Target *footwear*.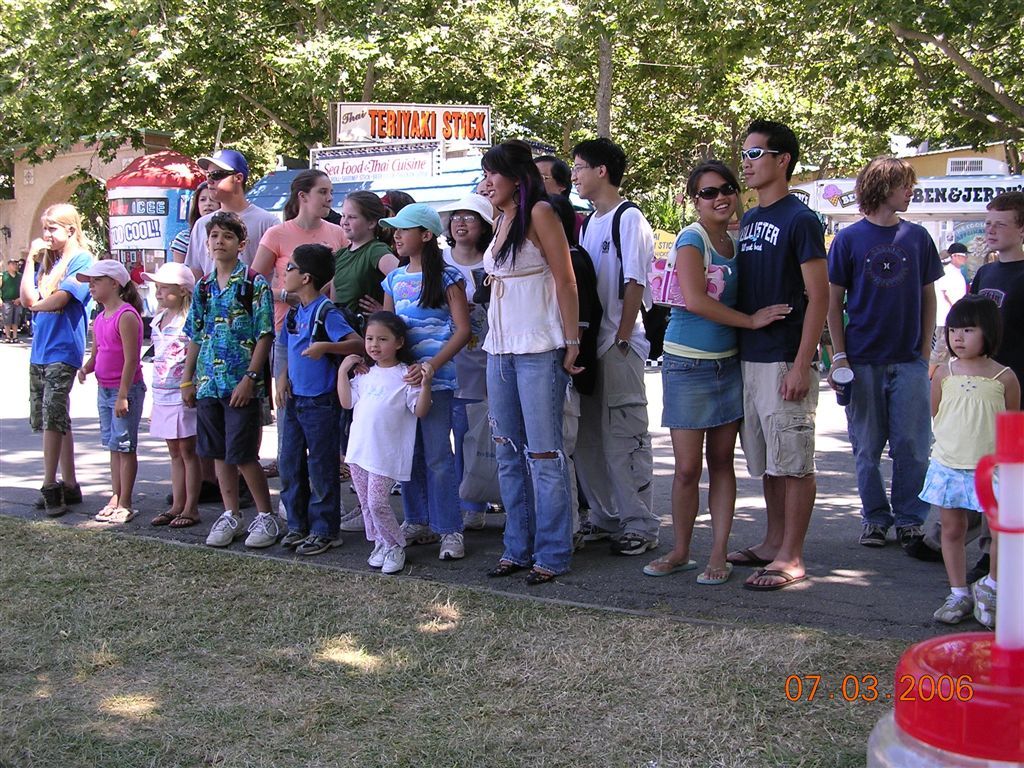
Target region: crop(972, 579, 1000, 631).
